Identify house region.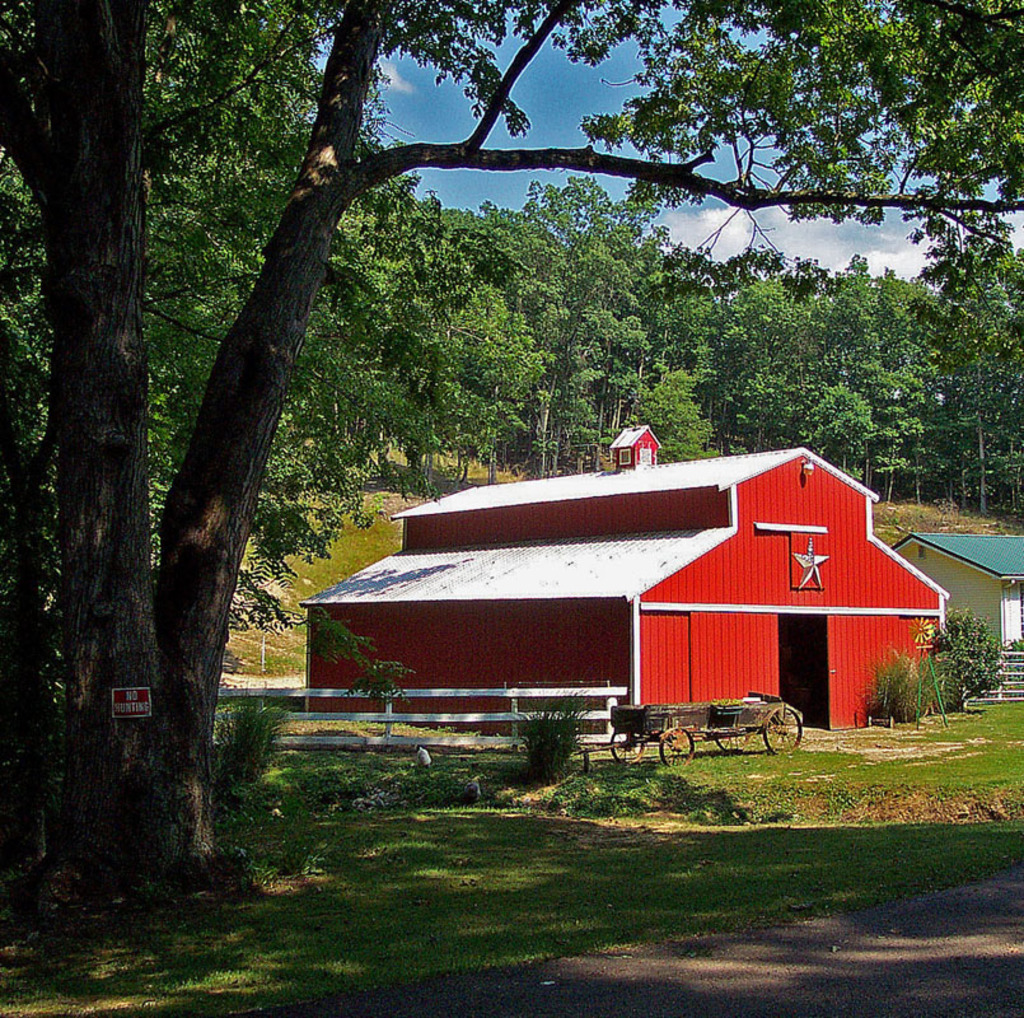
Region: Rect(351, 428, 921, 772).
